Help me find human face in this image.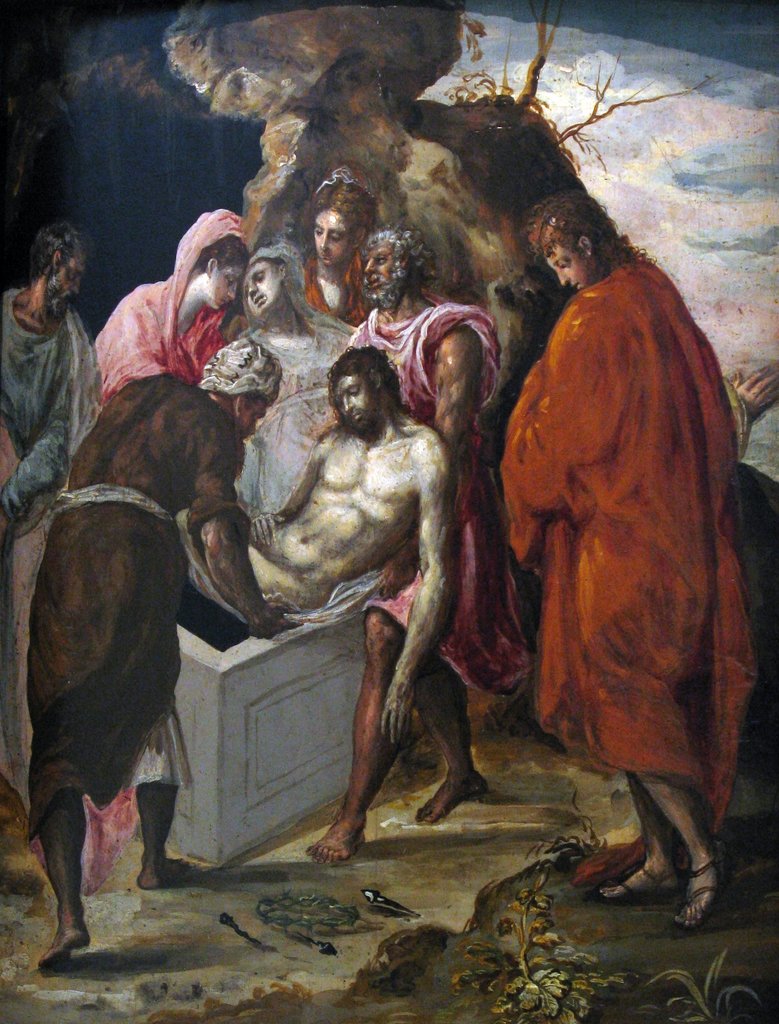
Found it: [x1=56, y1=263, x2=83, y2=316].
